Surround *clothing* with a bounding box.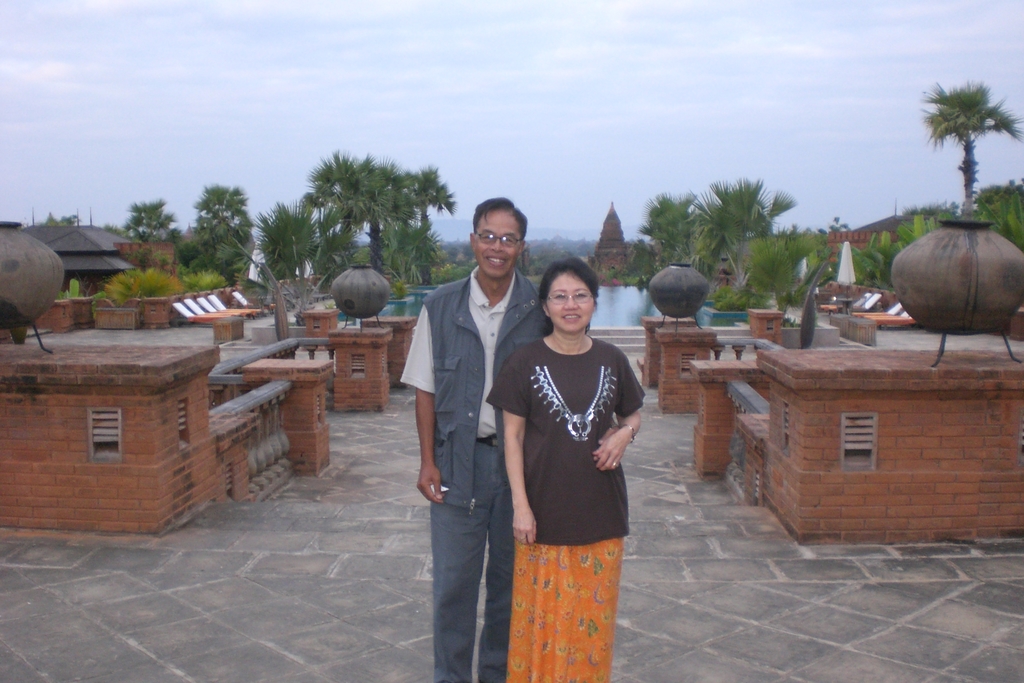
[495, 299, 647, 638].
